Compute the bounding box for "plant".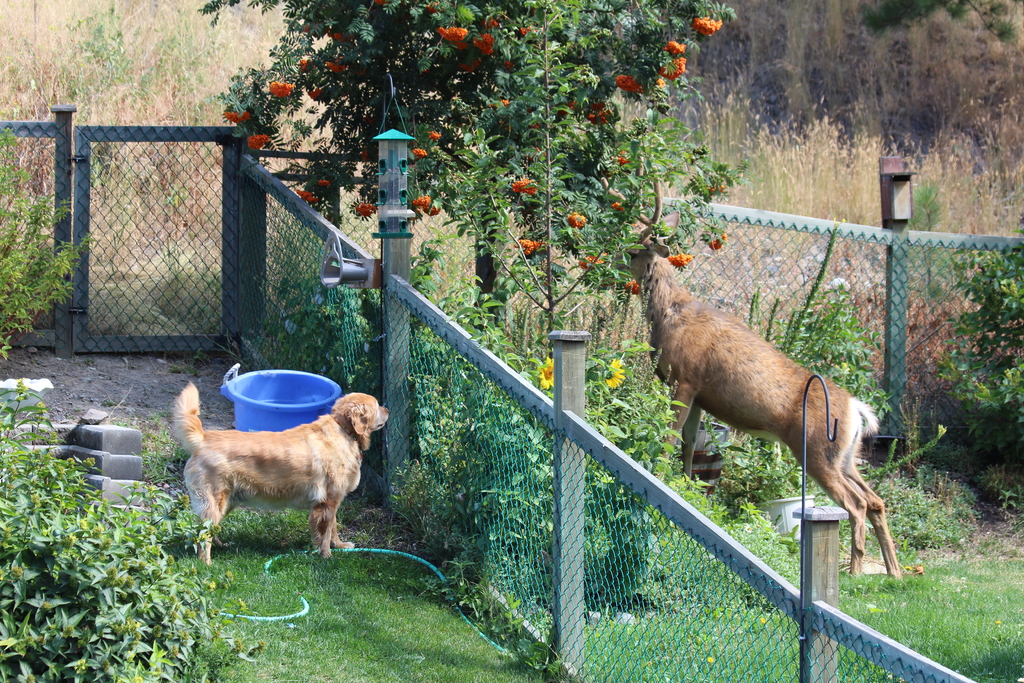
locate(143, 407, 191, 488).
